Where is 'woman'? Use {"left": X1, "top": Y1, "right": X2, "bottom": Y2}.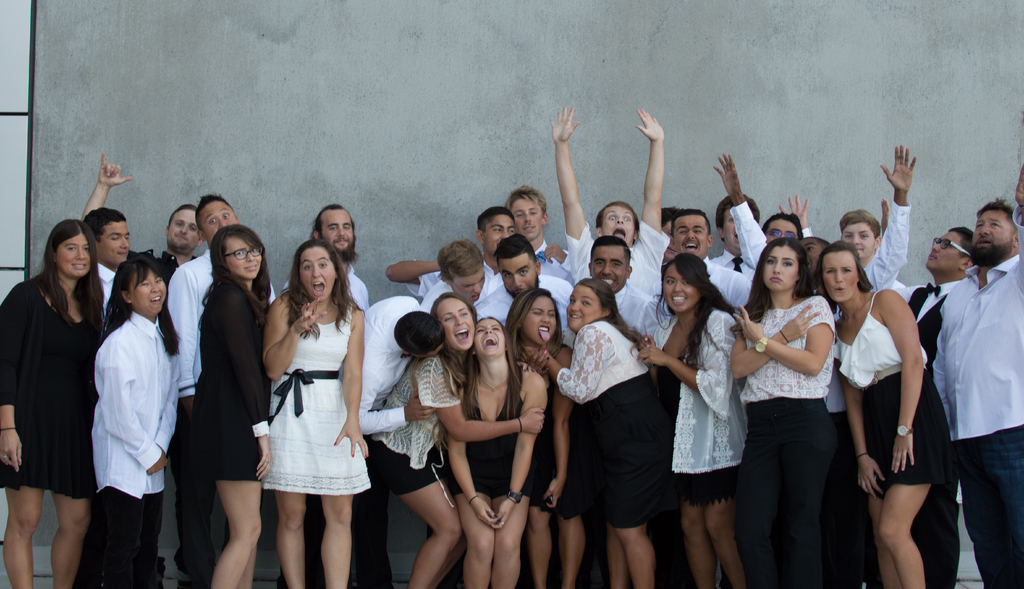
{"left": 734, "top": 236, "right": 861, "bottom": 584}.
